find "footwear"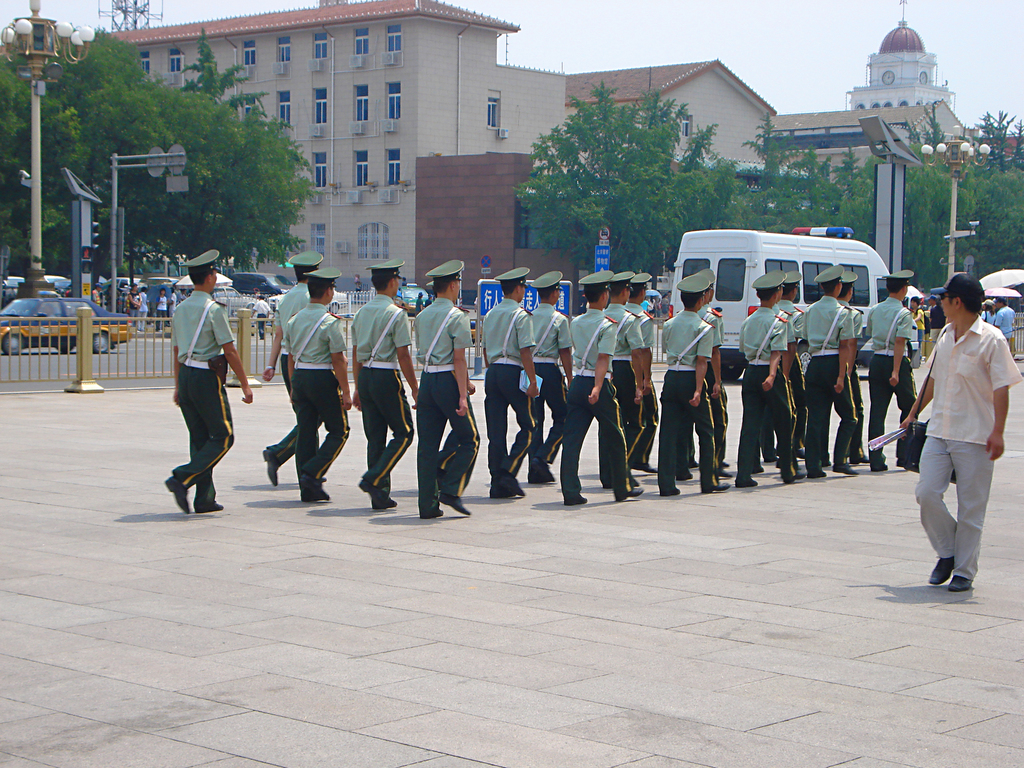
left=615, top=486, right=641, bottom=502
